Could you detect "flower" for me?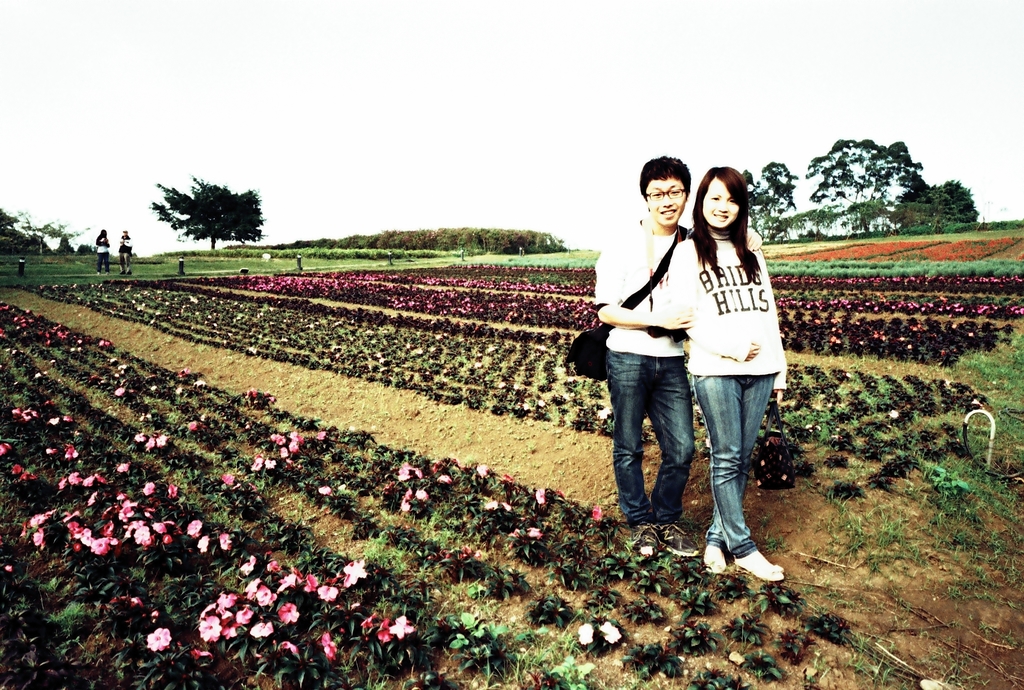
Detection result: rect(316, 428, 328, 443).
